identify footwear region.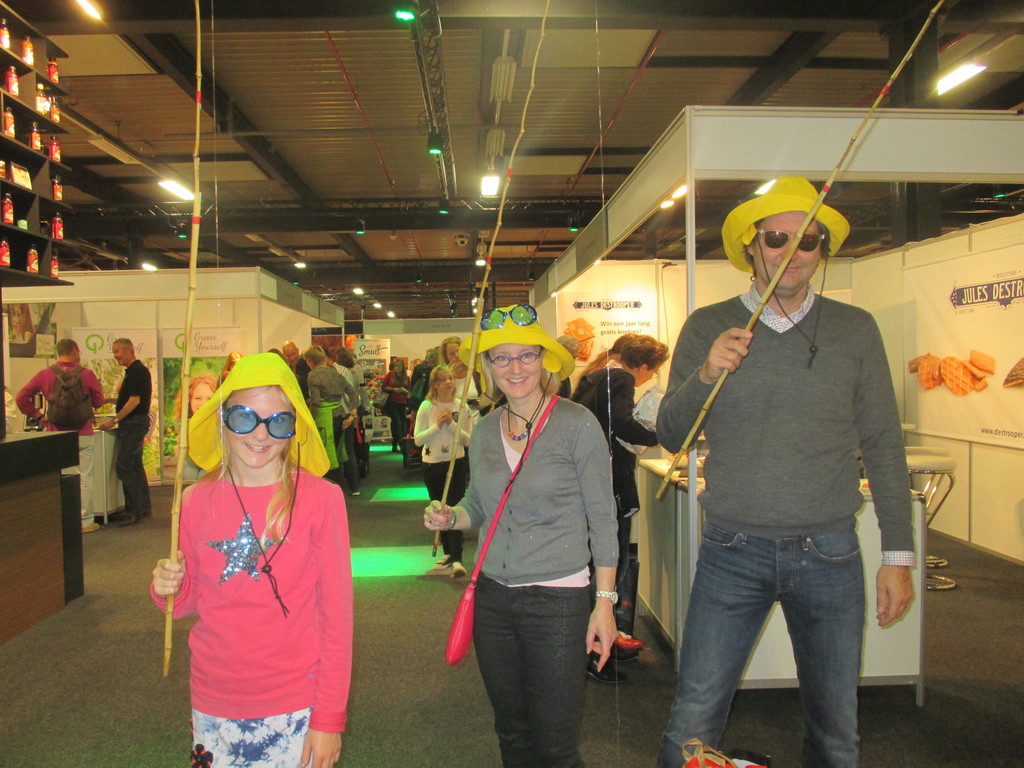
Region: 452,561,465,577.
